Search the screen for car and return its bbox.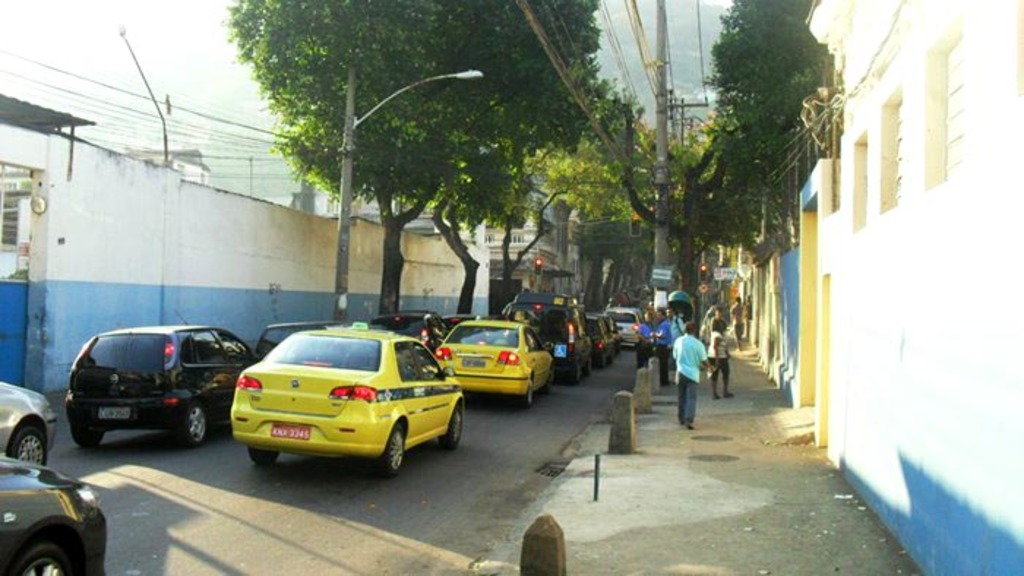
Found: box(61, 320, 237, 458).
